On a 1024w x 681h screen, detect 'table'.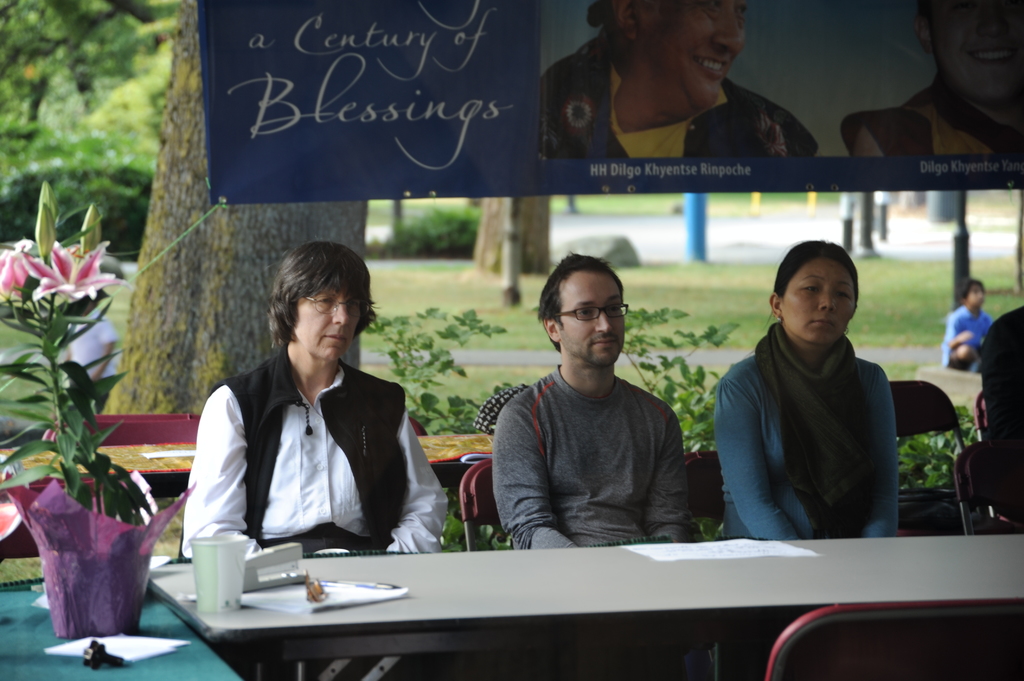
pyautogui.locateOnScreen(0, 427, 496, 502).
